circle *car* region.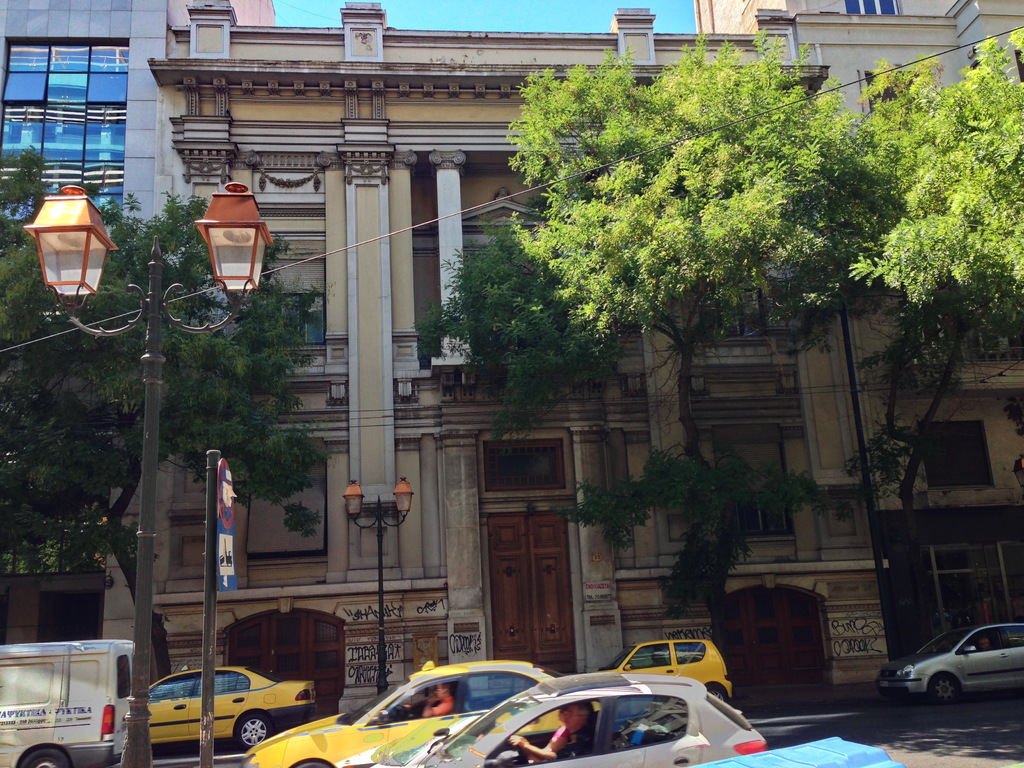
Region: (877,617,1023,707).
